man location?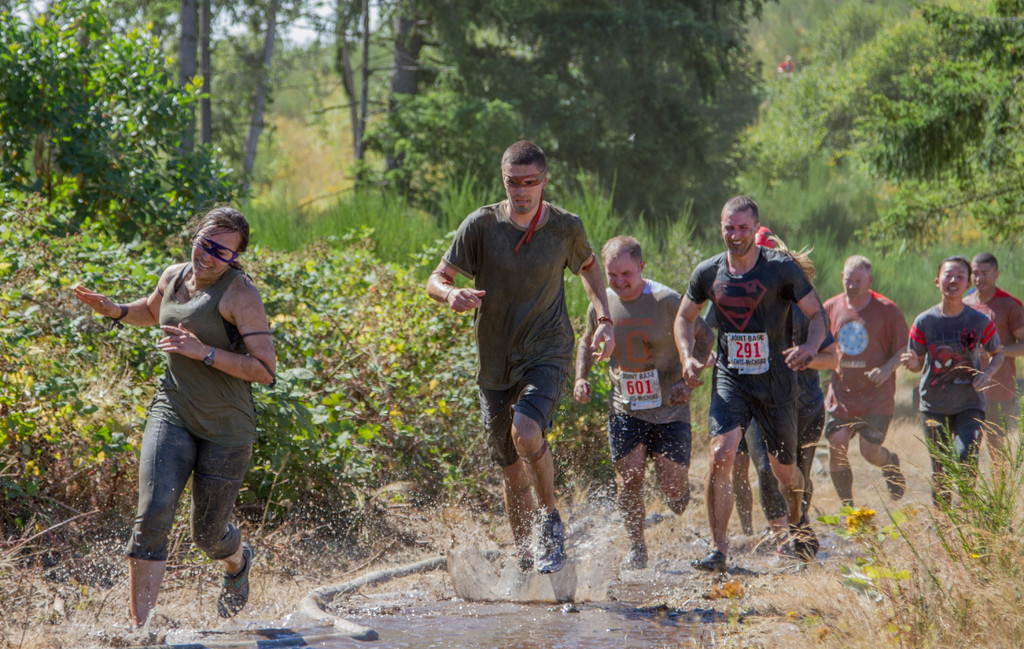
box=[570, 234, 715, 573]
